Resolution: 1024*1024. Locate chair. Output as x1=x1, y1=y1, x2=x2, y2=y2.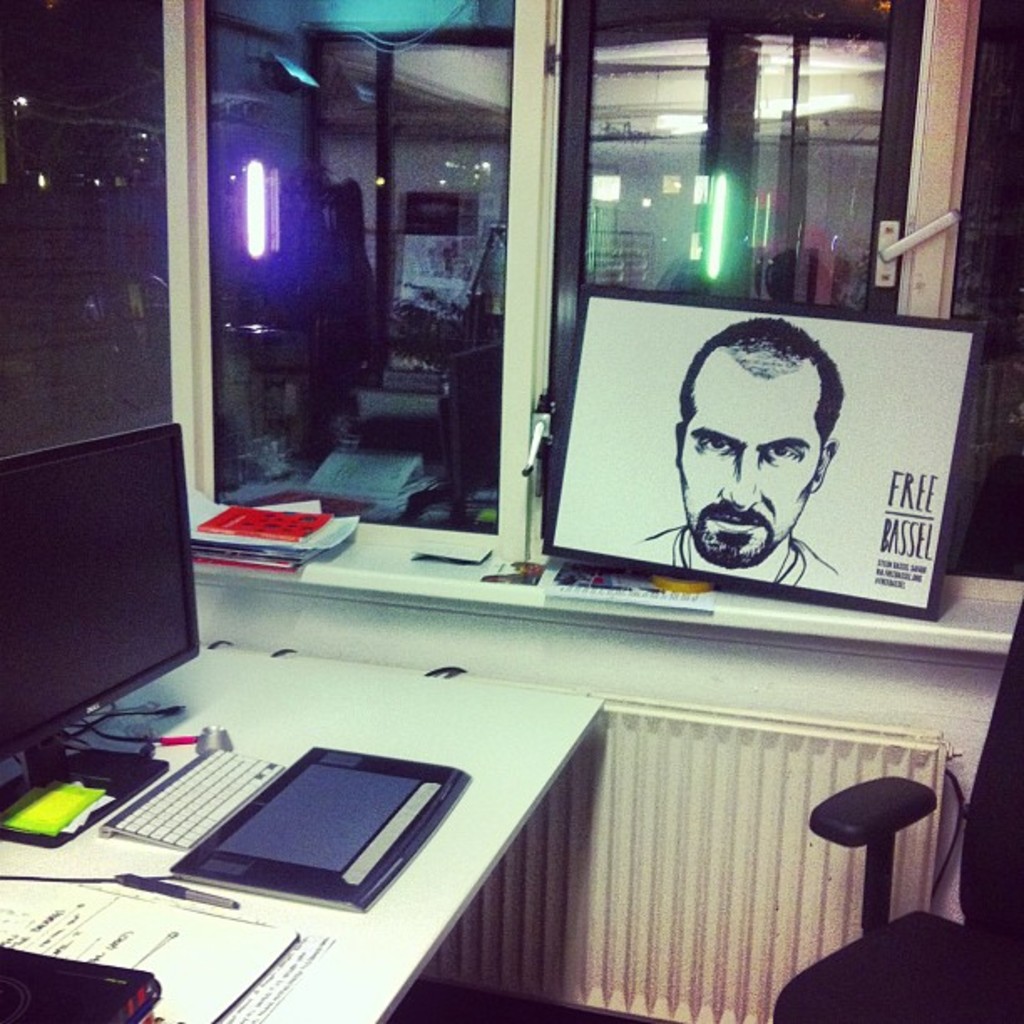
x1=775, y1=604, x2=1022, y2=1022.
